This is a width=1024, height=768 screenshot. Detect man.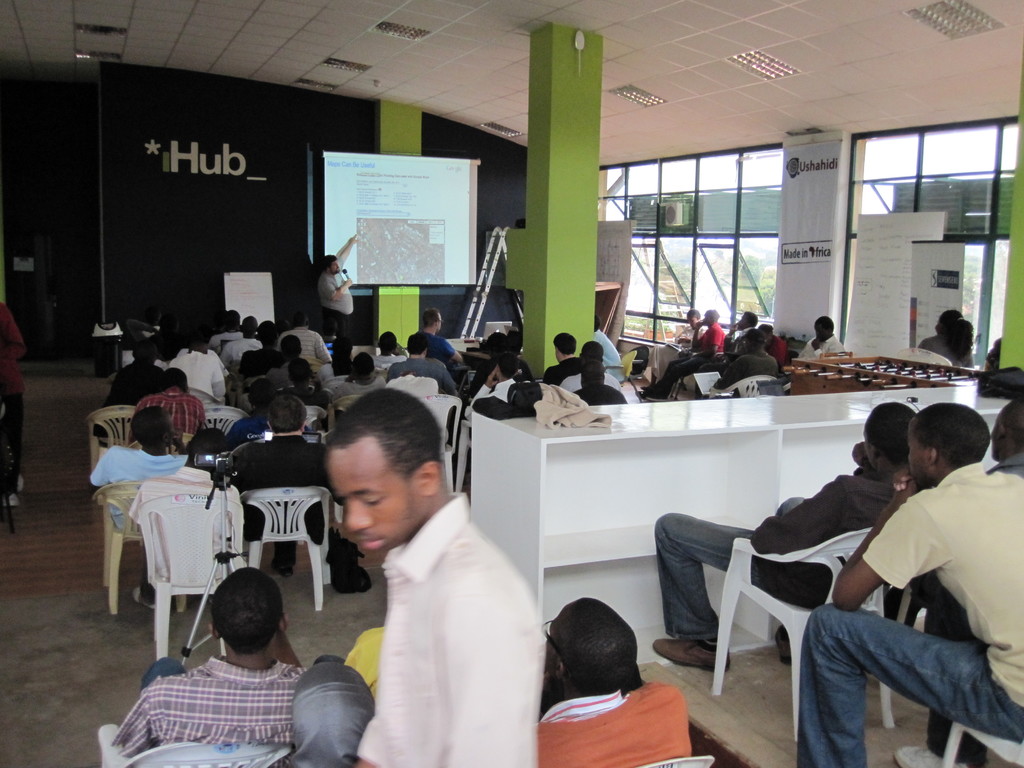
crop(592, 311, 623, 363).
